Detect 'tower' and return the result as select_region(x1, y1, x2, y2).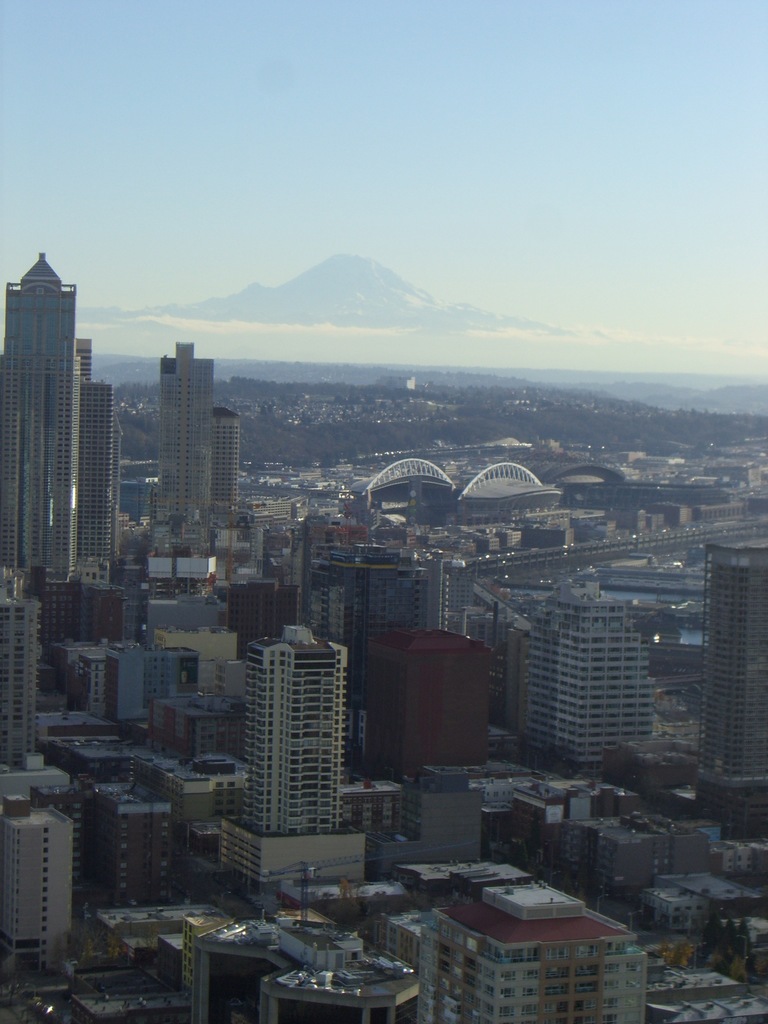
select_region(0, 568, 38, 776).
